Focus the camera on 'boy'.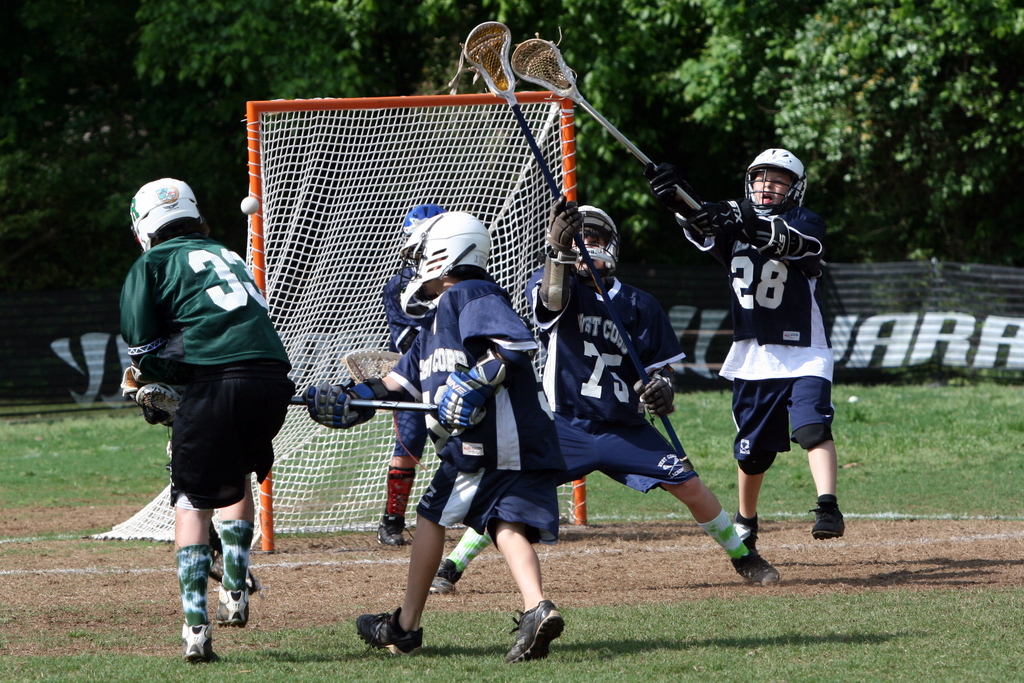
Focus region: box(378, 204, 445, 548).
